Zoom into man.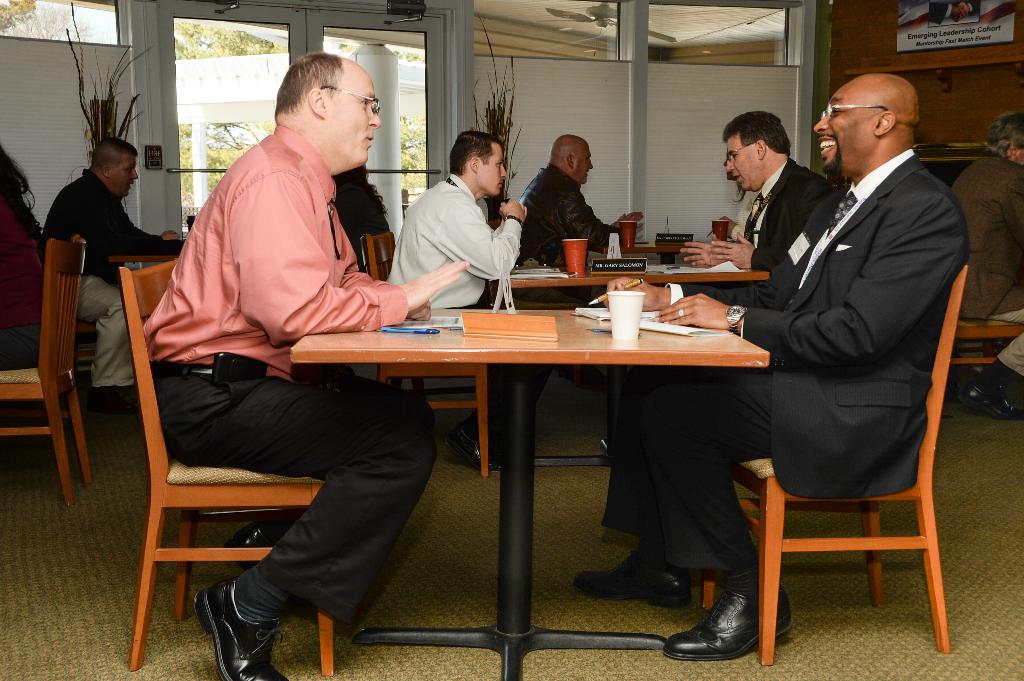
Zoom target: [572, 71, 971, 671].
